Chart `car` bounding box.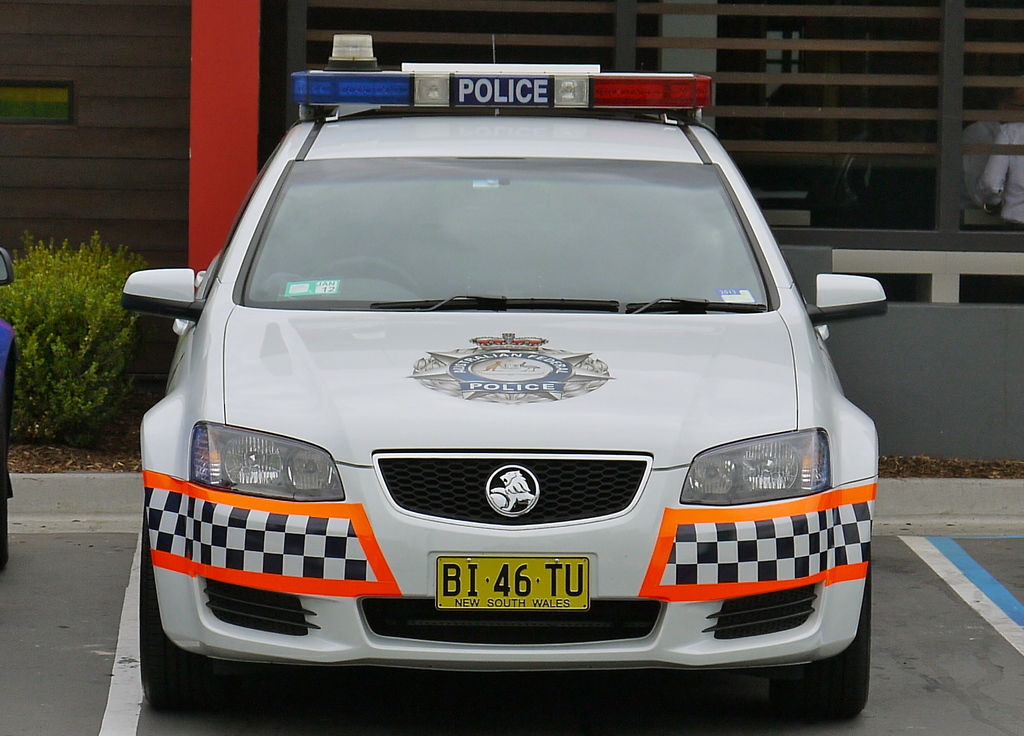
Charted: locate(120, 32, 887, 735).
